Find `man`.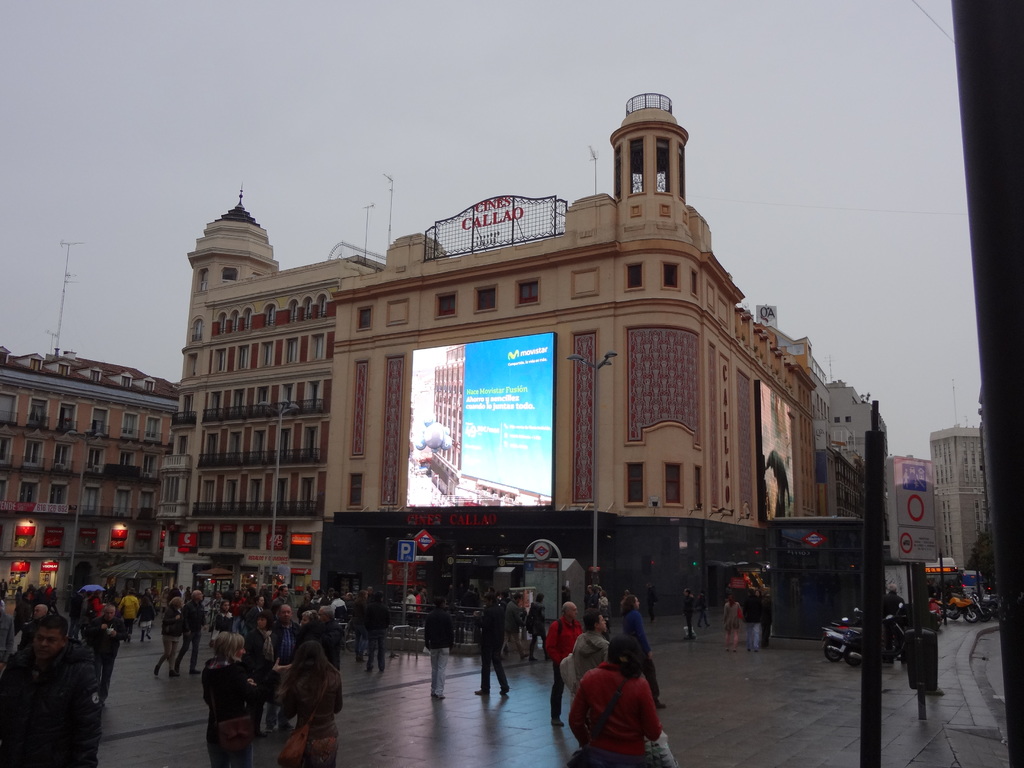
(x1=19, y1=605, x2=52, y2=649).
